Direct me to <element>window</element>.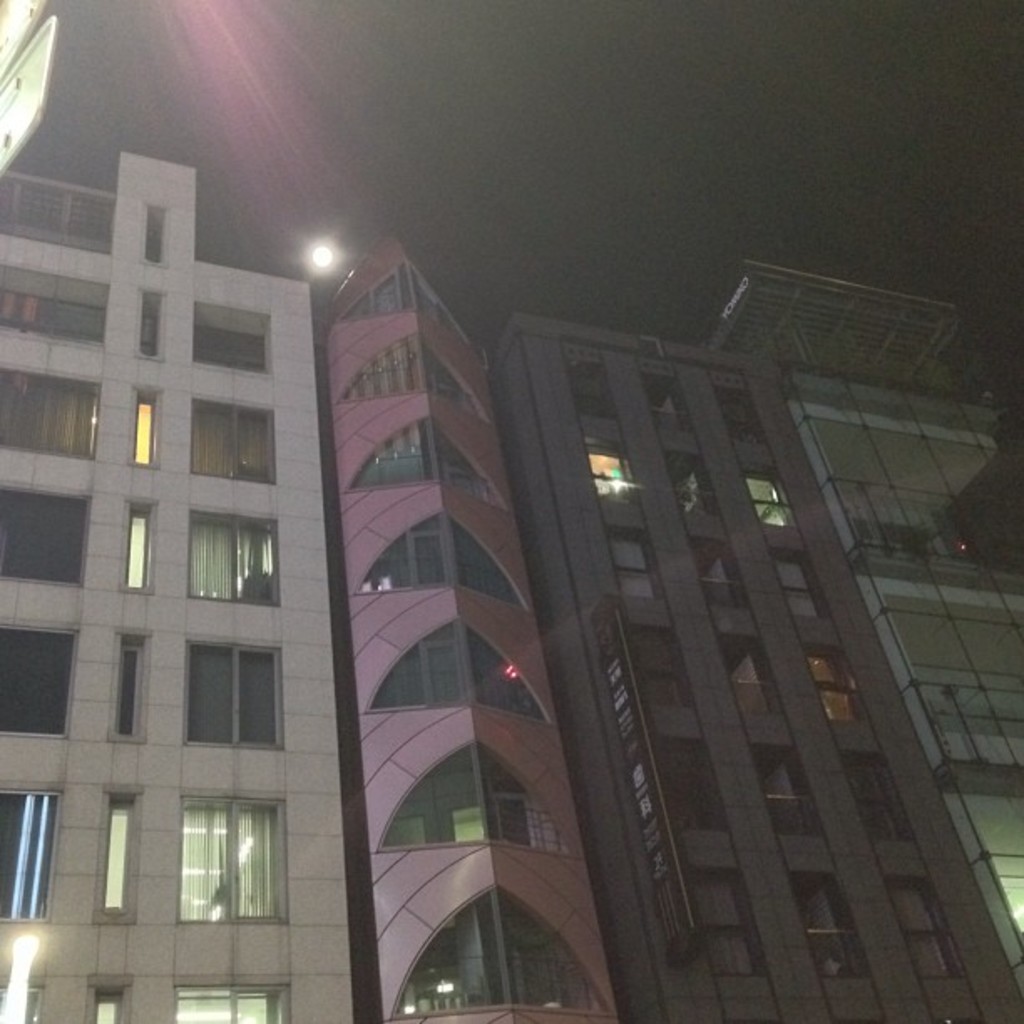
Direction: select_region(2, 283, 102, 338).
